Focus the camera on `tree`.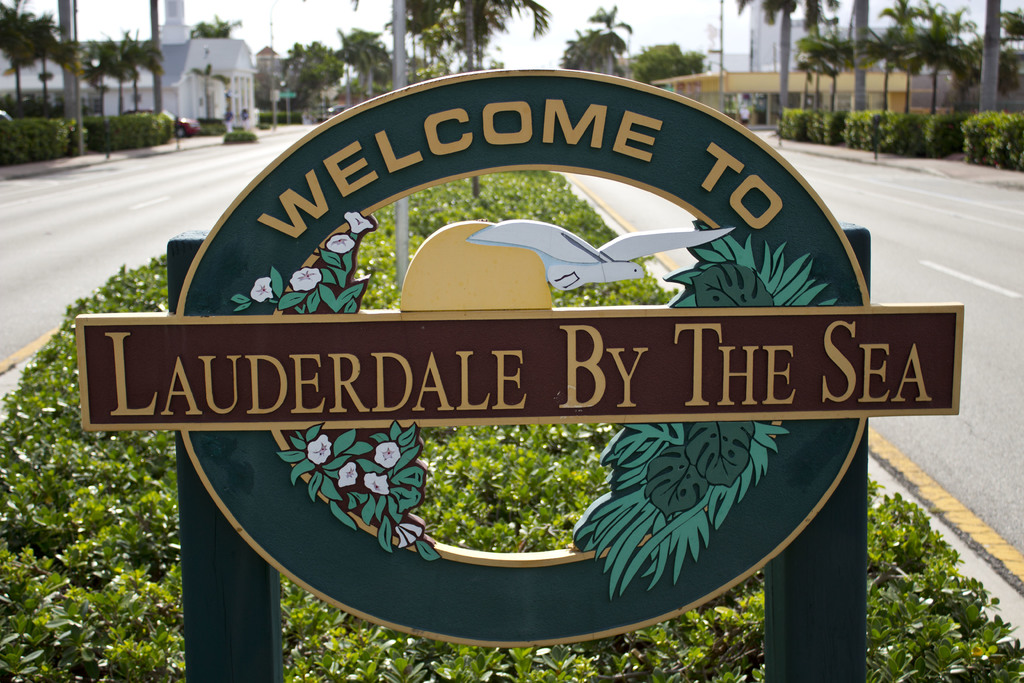
Focus region: x1=188 y1=15 x2=245 y2=40.
